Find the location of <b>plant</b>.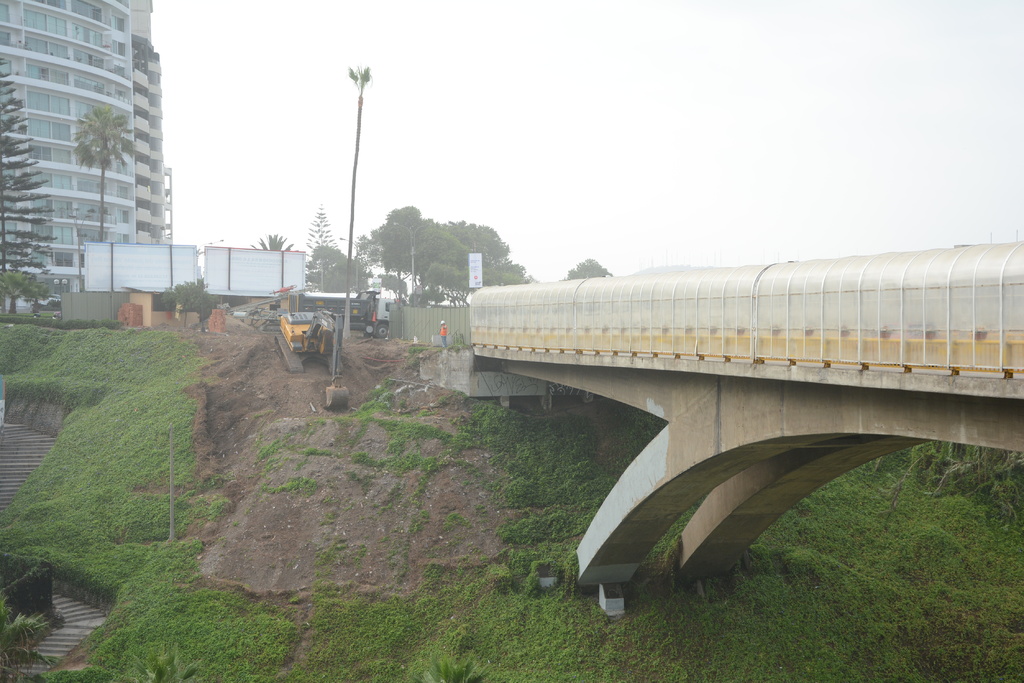
Location: region(357, 375, 396, 415).
